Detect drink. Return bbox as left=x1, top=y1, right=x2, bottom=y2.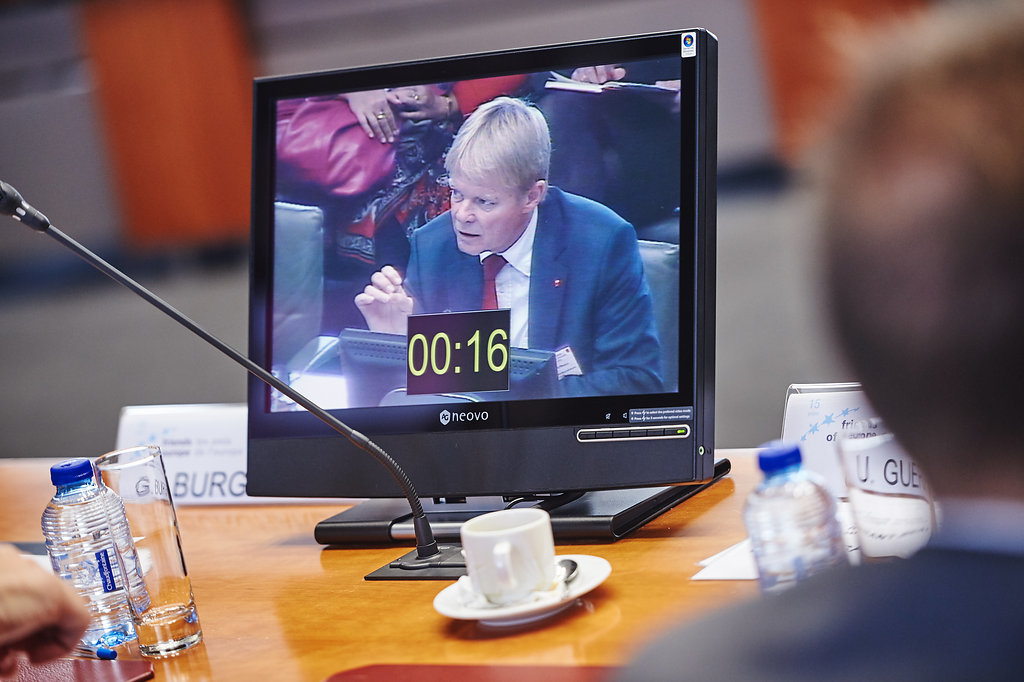
left=134, top=609, right=199, bottom=659.
